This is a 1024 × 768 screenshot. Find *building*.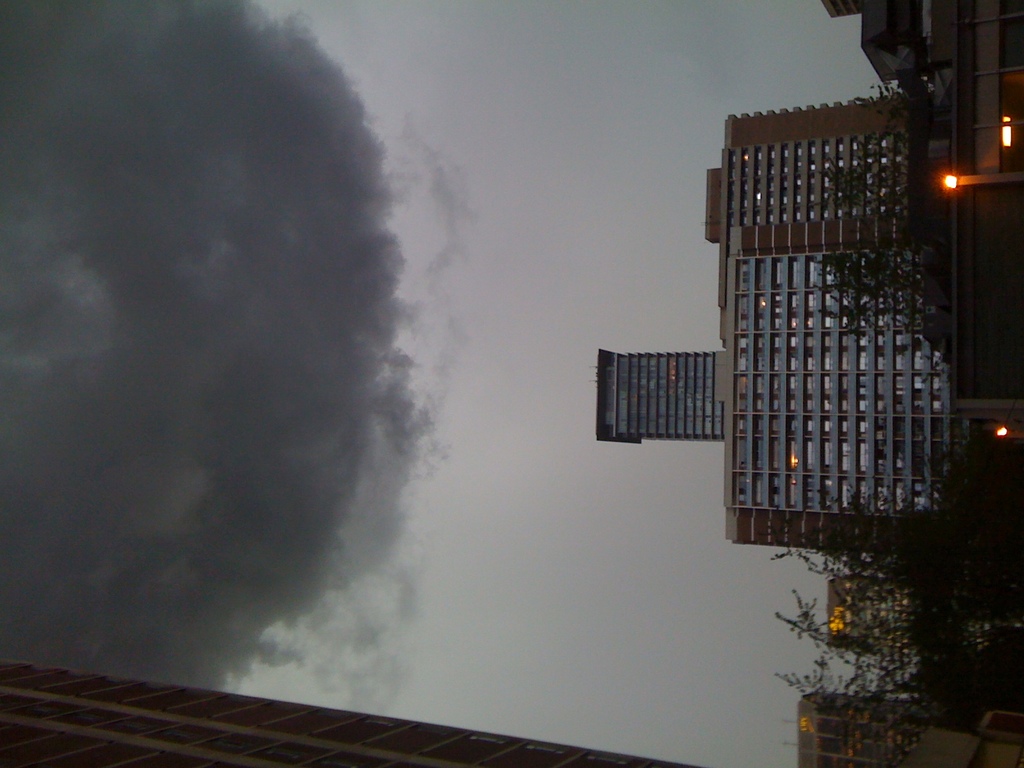
Bounding box: {"left": 714, "top": 104, "right": 933, "bottom": 556}.
